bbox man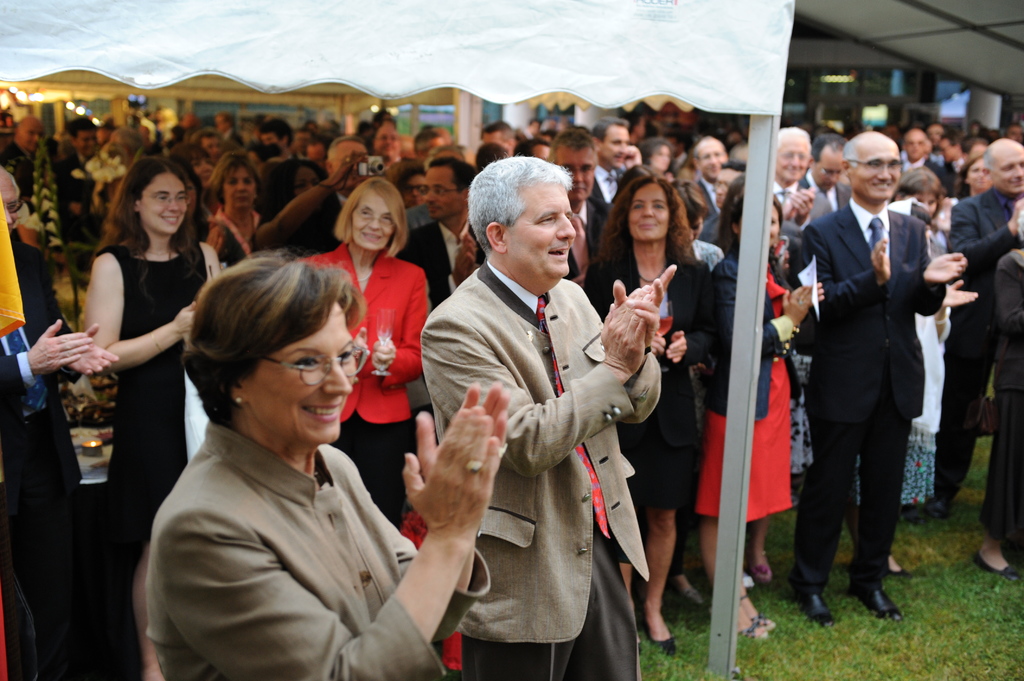
141,105,161,145
